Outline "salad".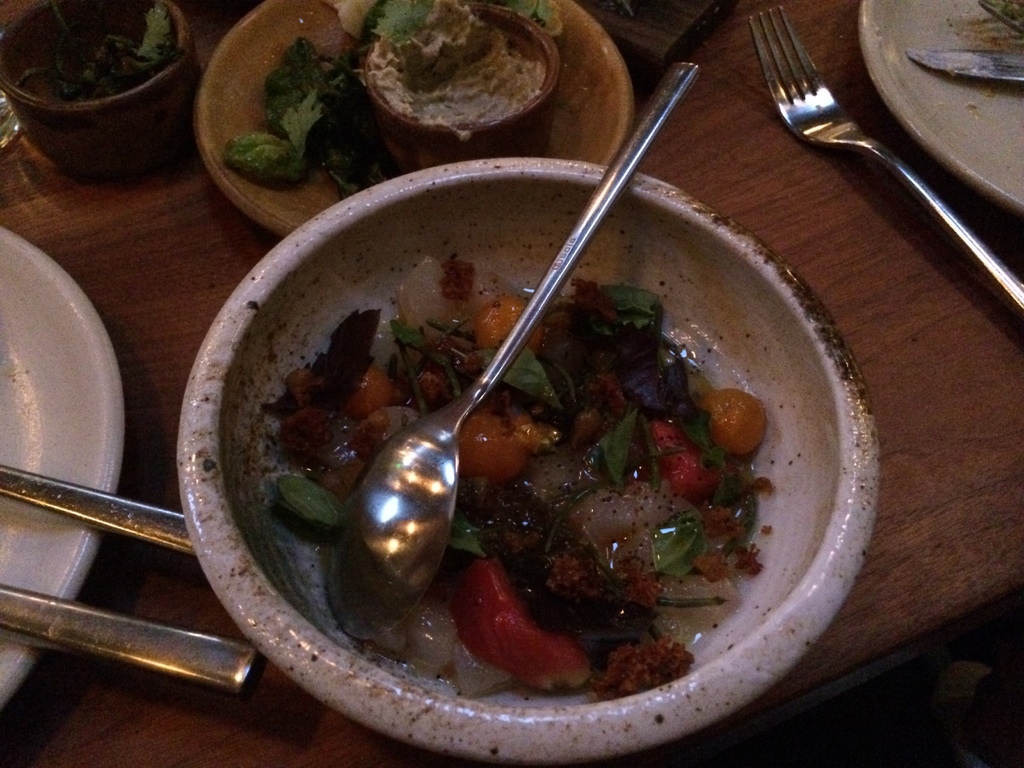
Outline: <bbox>268, 250, 774, 698</bbox>.
